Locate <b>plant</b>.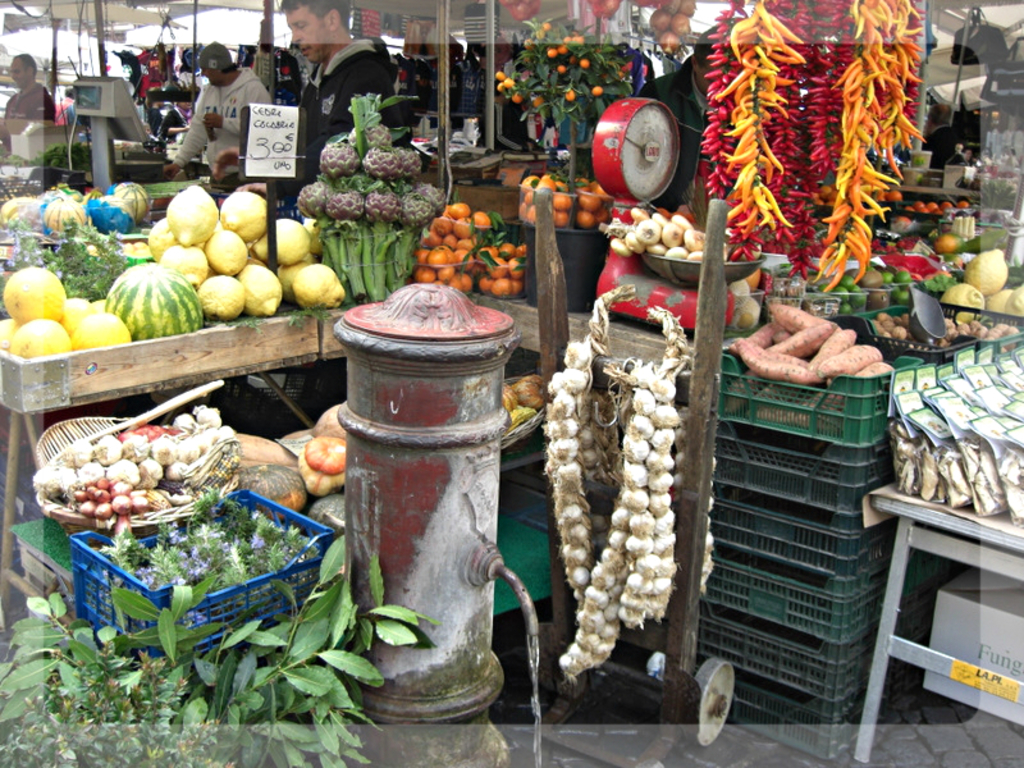
Bounding box: locate(0, 218, 142, 301).
